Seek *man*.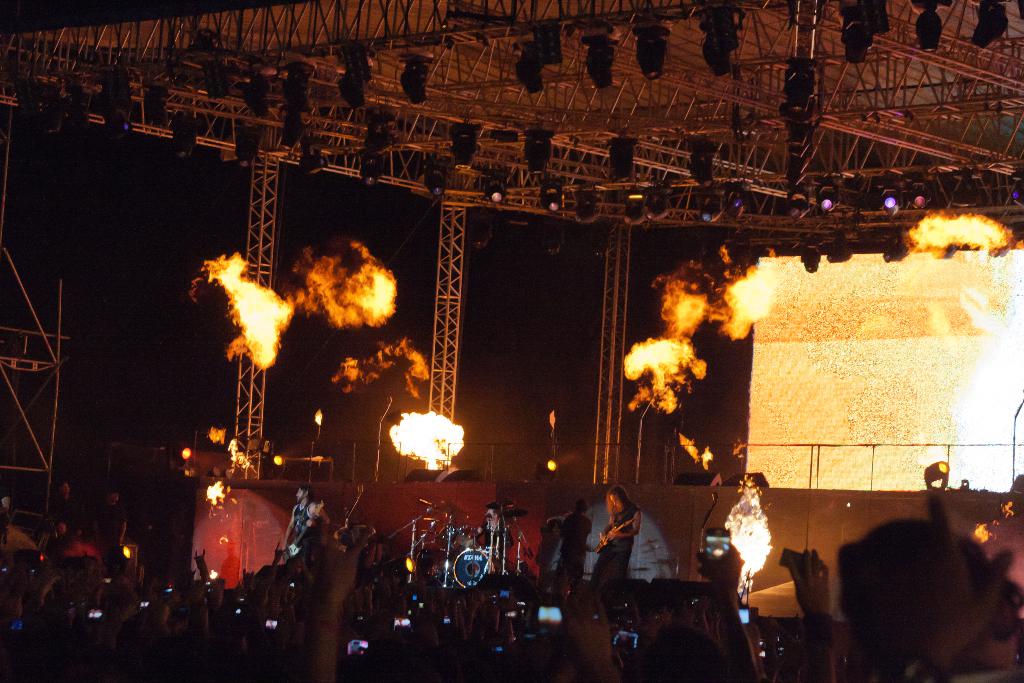
281,484,329,565.
